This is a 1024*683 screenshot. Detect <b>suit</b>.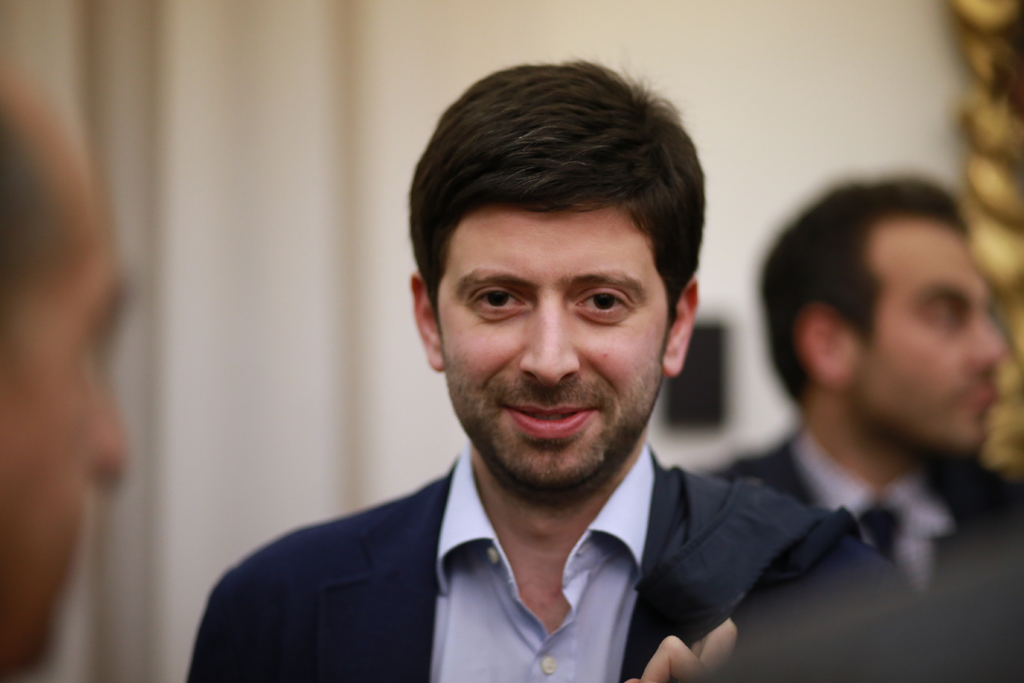
<box>700,429,1019,583</box>.
